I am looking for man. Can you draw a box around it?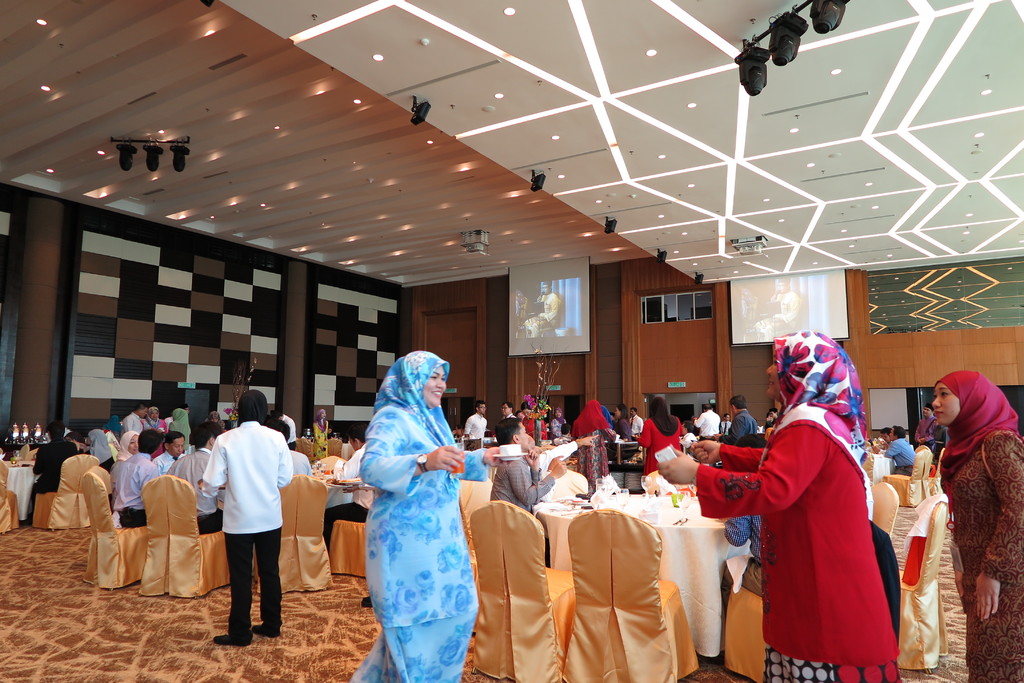
Sure, the bounding box is [left=199, top=391, right=291, bottom=653].
